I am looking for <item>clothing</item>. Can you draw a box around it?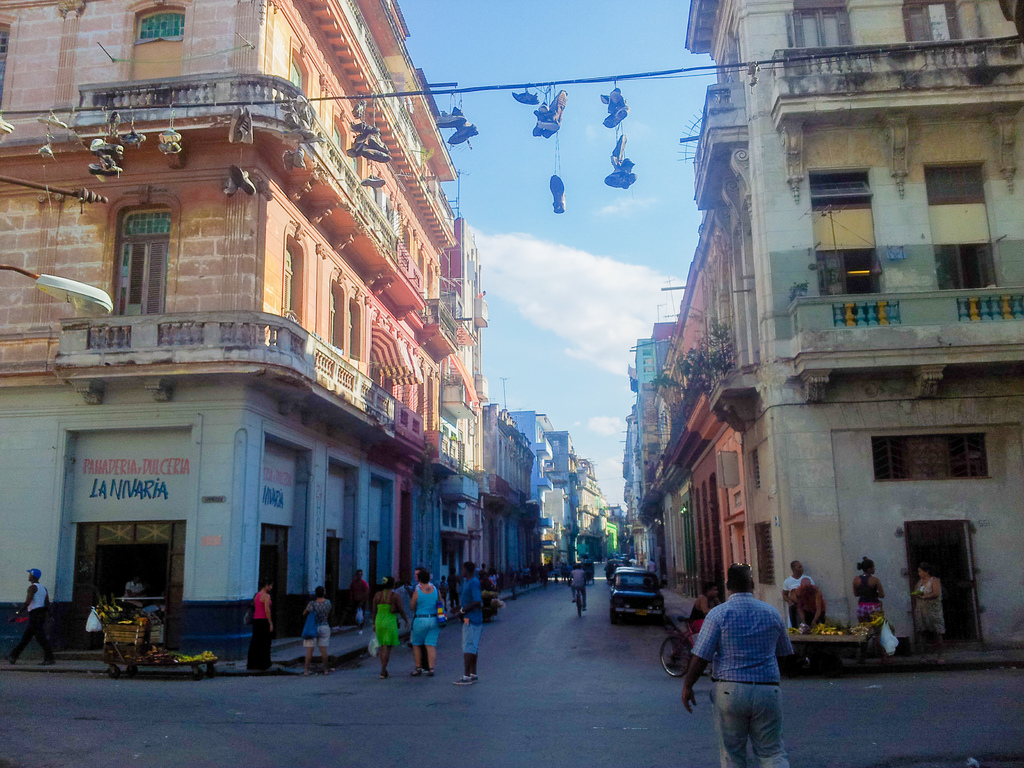
Sure, the bounding box is {"x1": 249, "y1": 586, "x2": 265, "y2": 668}.
